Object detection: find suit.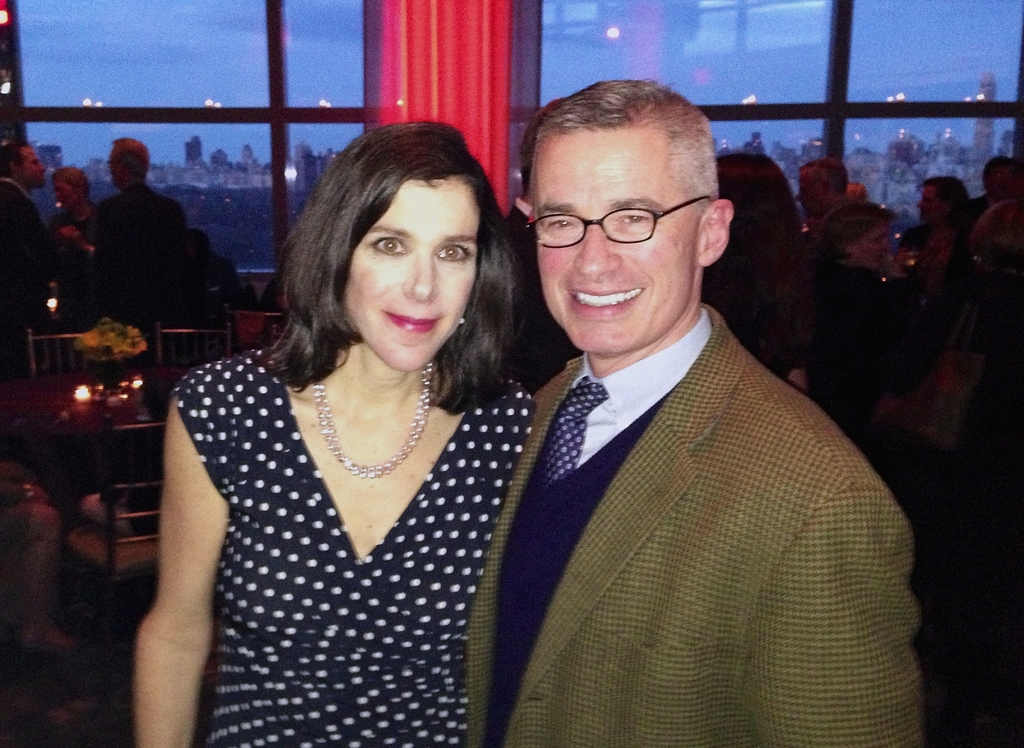
<bbox>479, 158, 919, 747</bbox>.
